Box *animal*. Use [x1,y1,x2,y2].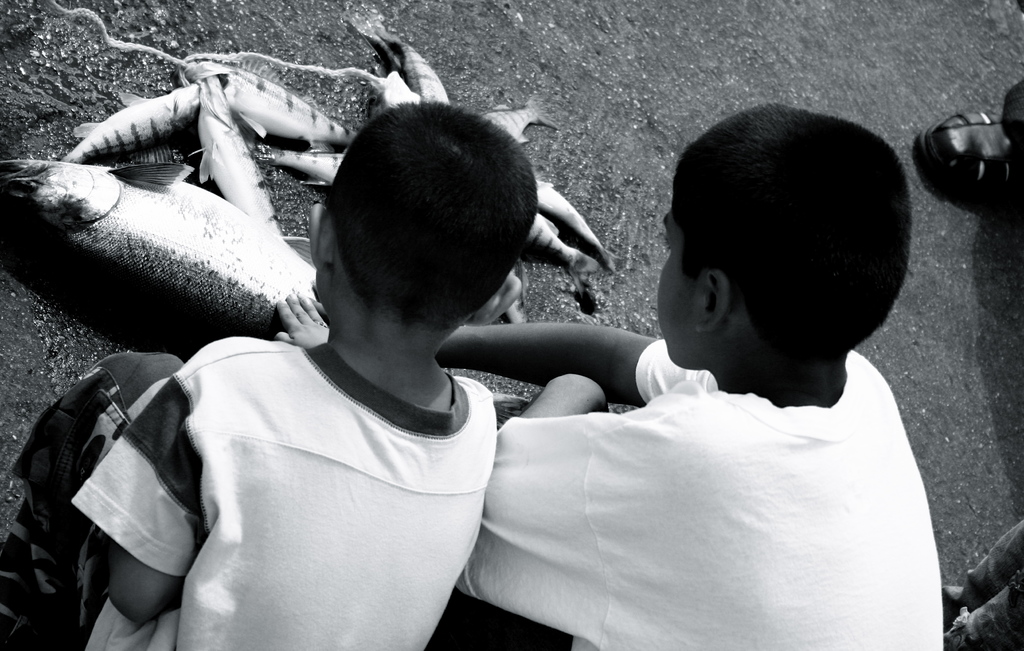
[527,209,602,277].
